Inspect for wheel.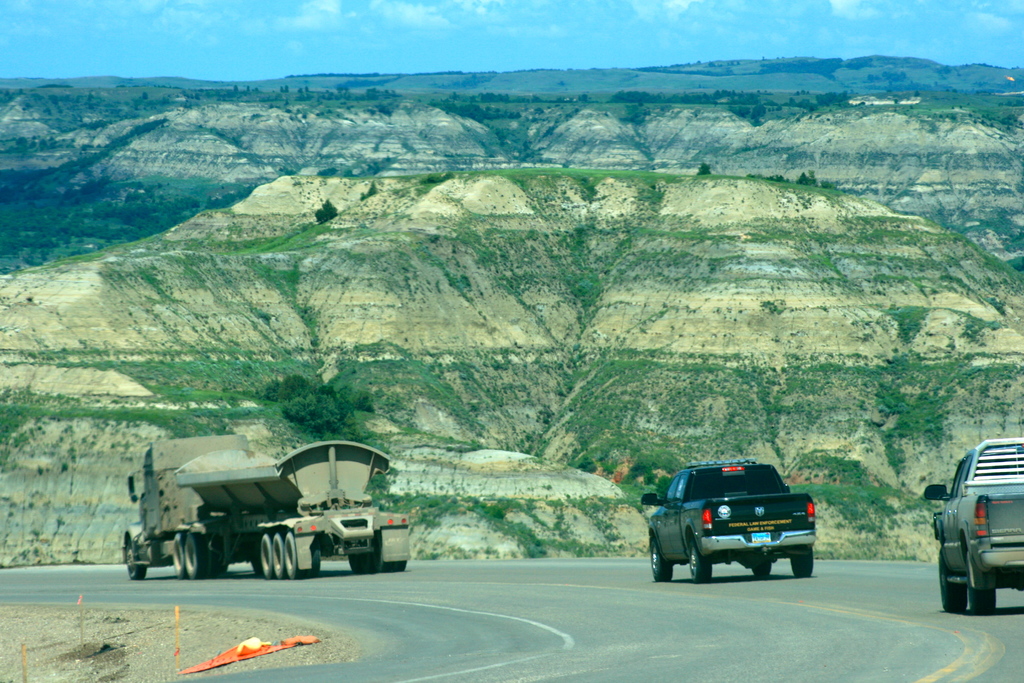
Inspection: pyautogui.locateOnScreen(262, 534, 274, 580).
